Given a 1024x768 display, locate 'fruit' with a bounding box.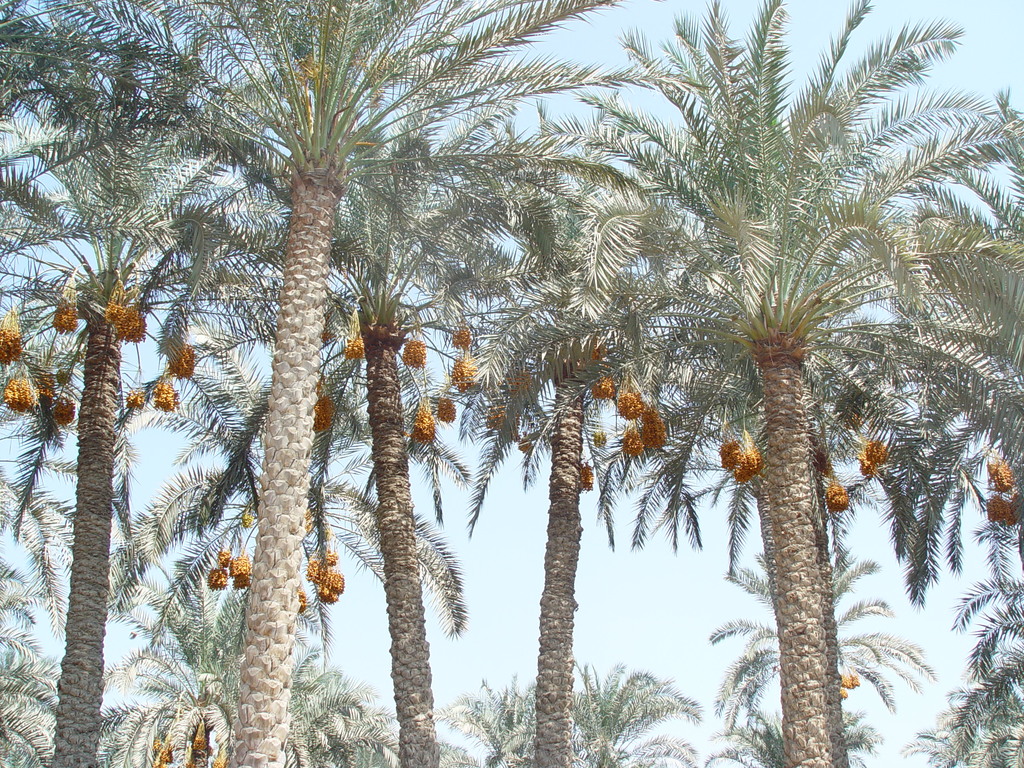
Located: box(858, 457, 877, 483).
